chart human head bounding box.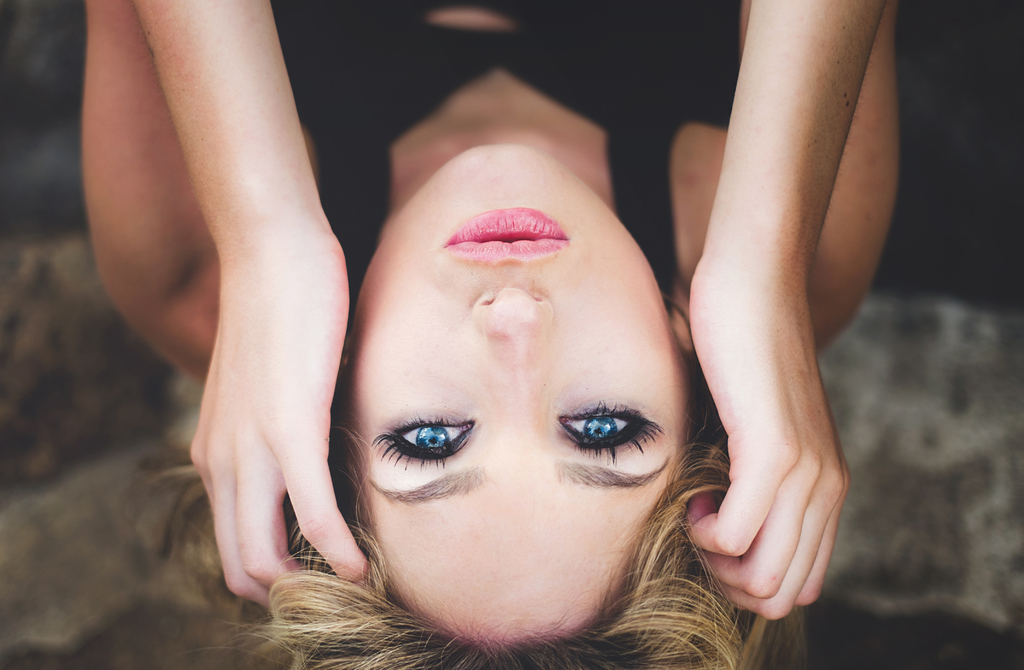
Charted: bbox(313, 115, 785, 642).
